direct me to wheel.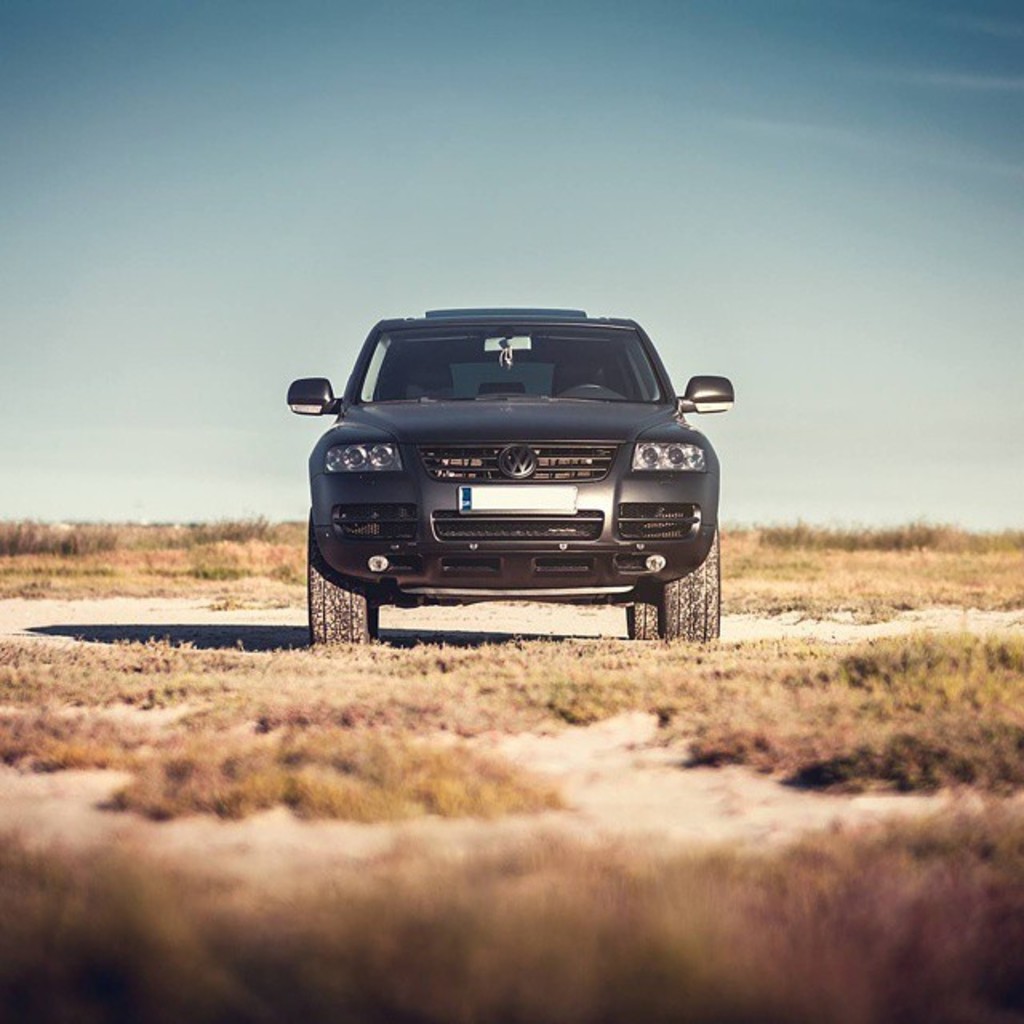
Direction: <bbox>661, 530, 720, 645</bbox>.
